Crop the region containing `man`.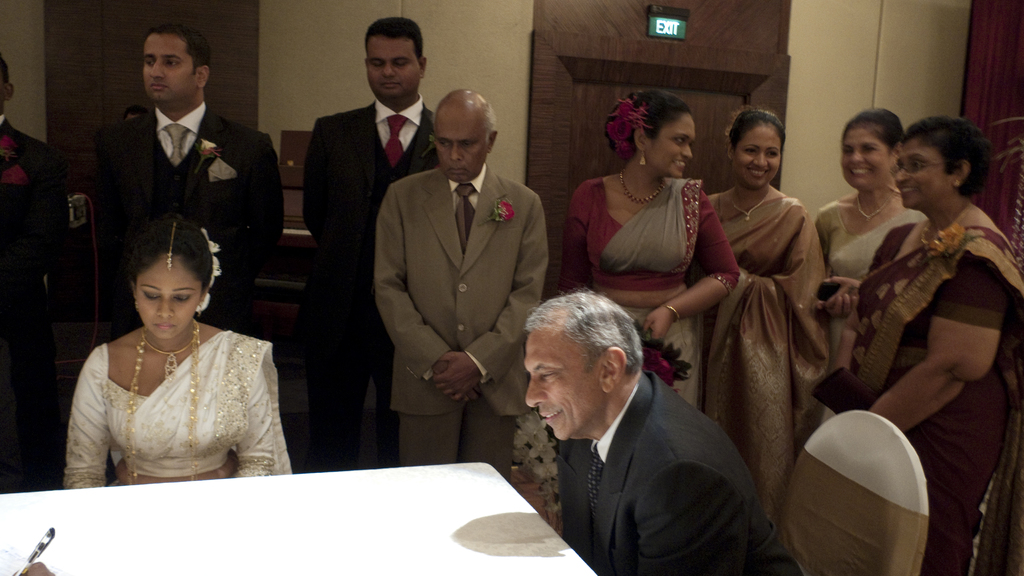
Crop region: (0, 52, 68, 304).
